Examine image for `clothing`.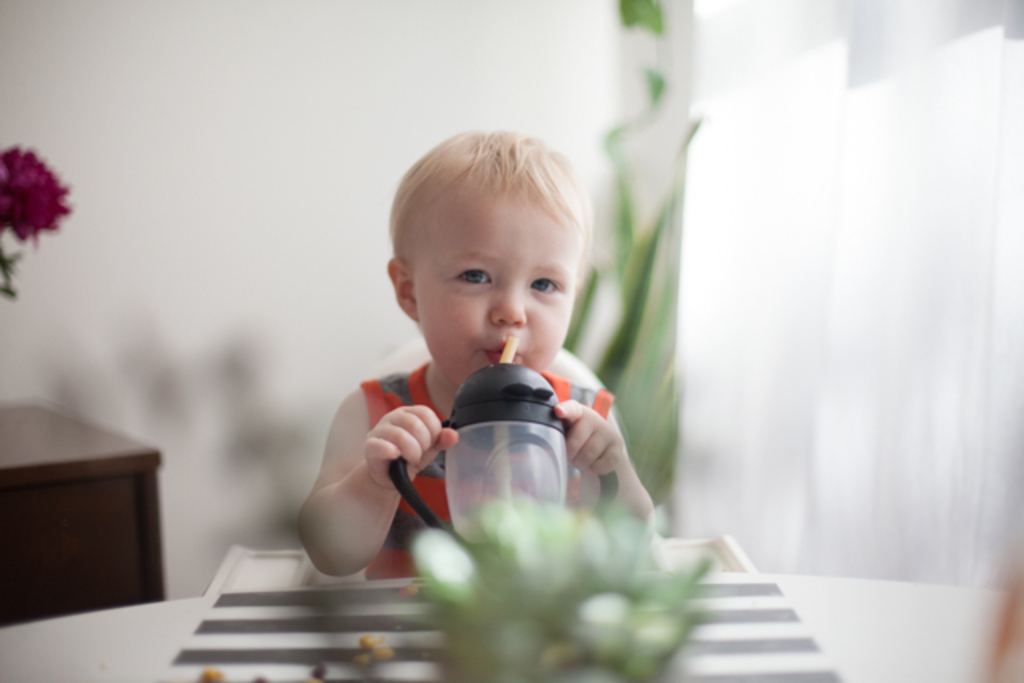
Examination result: rect(357, 366, 621, 579).
